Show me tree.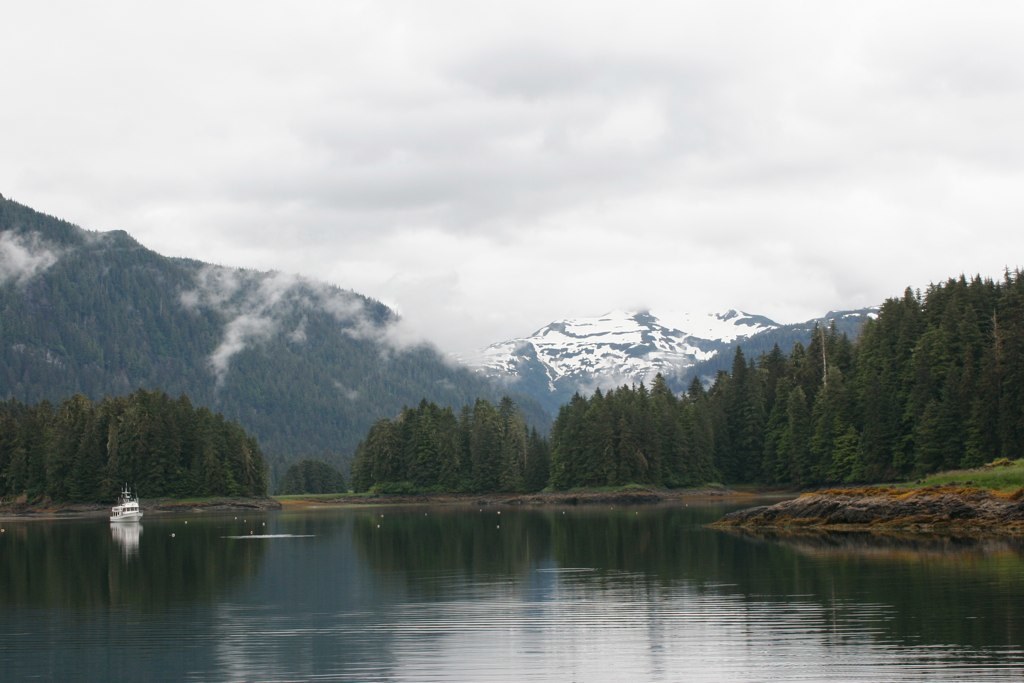
tree is here: region(68, 381, 266, 502).
